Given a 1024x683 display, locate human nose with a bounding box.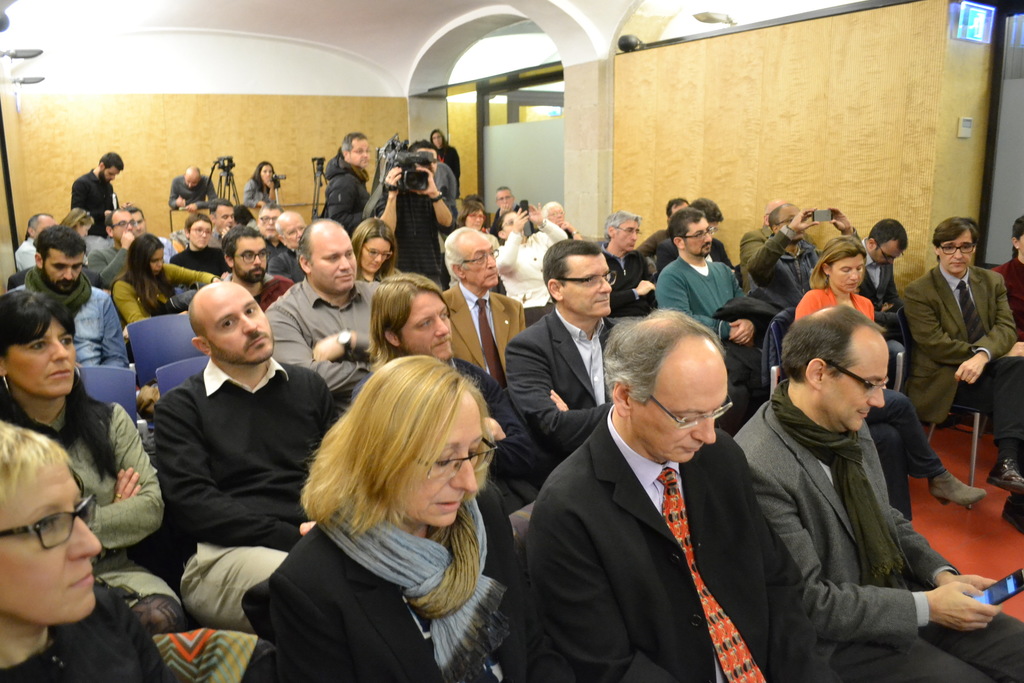
Located: {"left": 244, "top": 317, "right": 260, "bottom": 331}.
